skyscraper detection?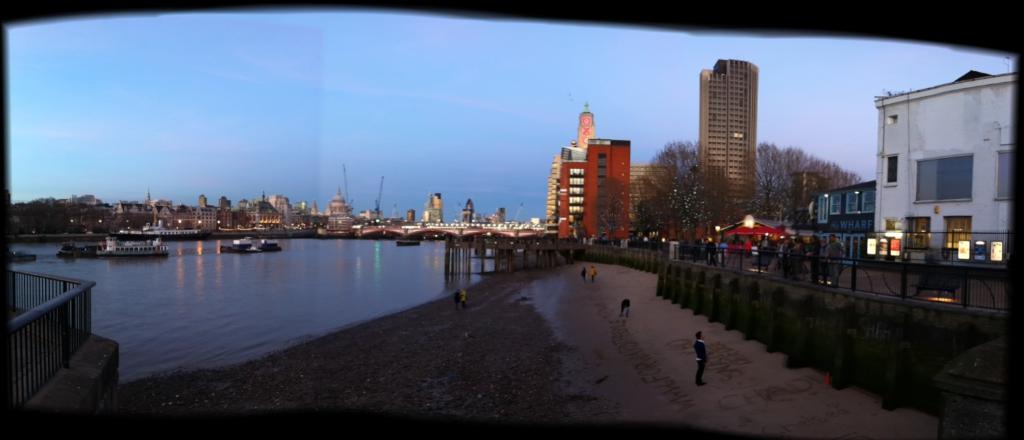
rect(460, 195, 469, 228)
